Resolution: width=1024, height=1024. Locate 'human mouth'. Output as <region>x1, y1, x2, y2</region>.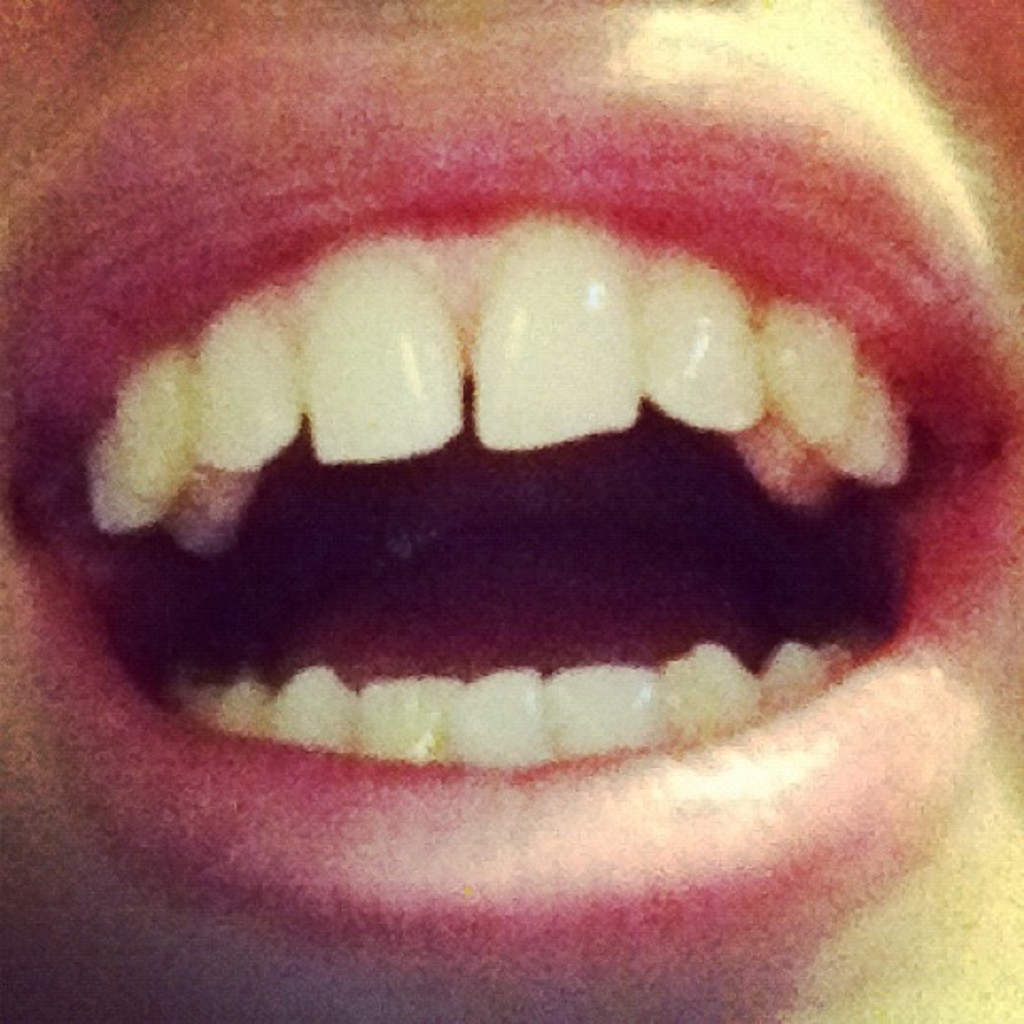
<region>12, 25, 1022, 986</region>.
